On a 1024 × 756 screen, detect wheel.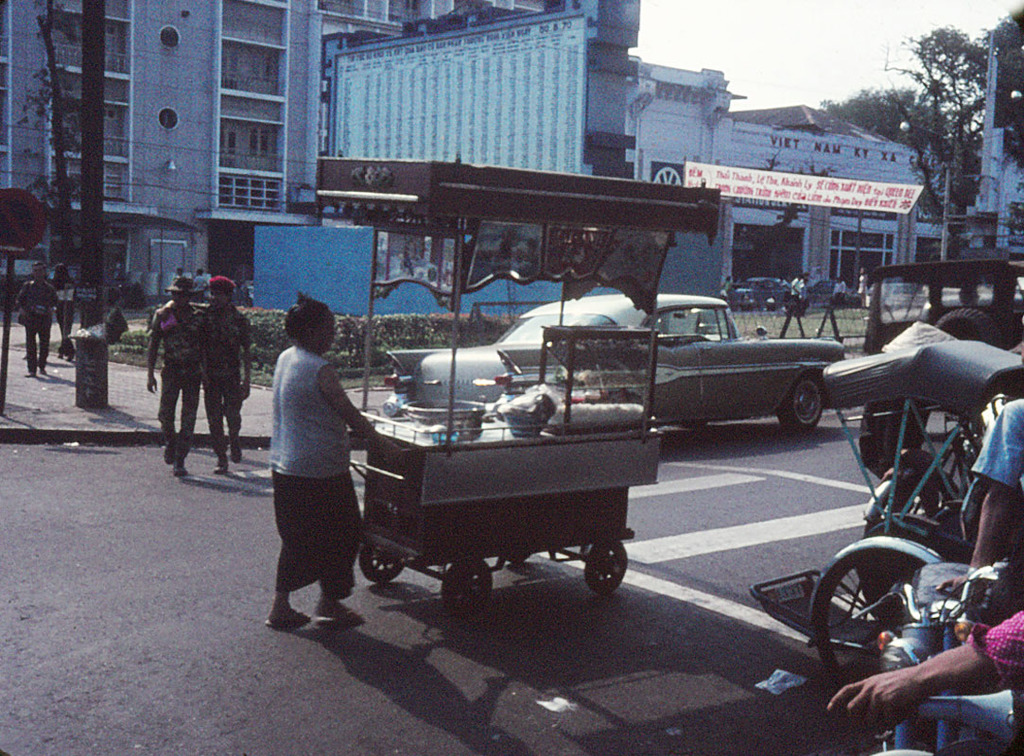
detection(779, 376, 824, 431).
